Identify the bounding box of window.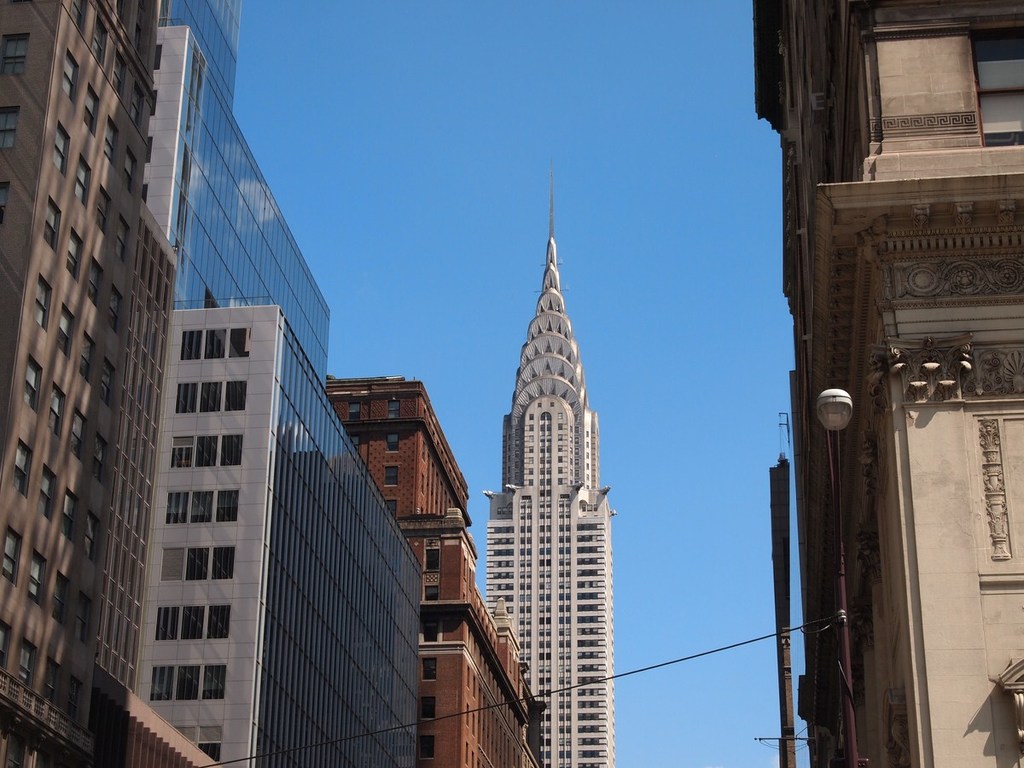
[38, 463, 57, 515].
